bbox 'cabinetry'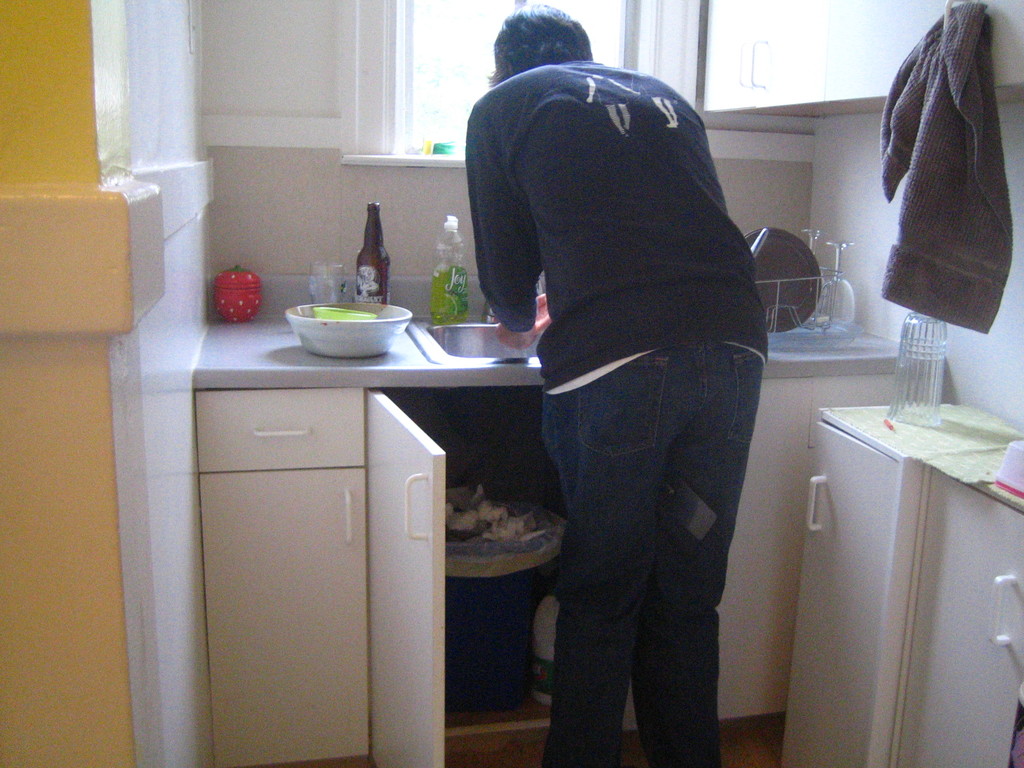
box=[613, 294, 915, 741]
